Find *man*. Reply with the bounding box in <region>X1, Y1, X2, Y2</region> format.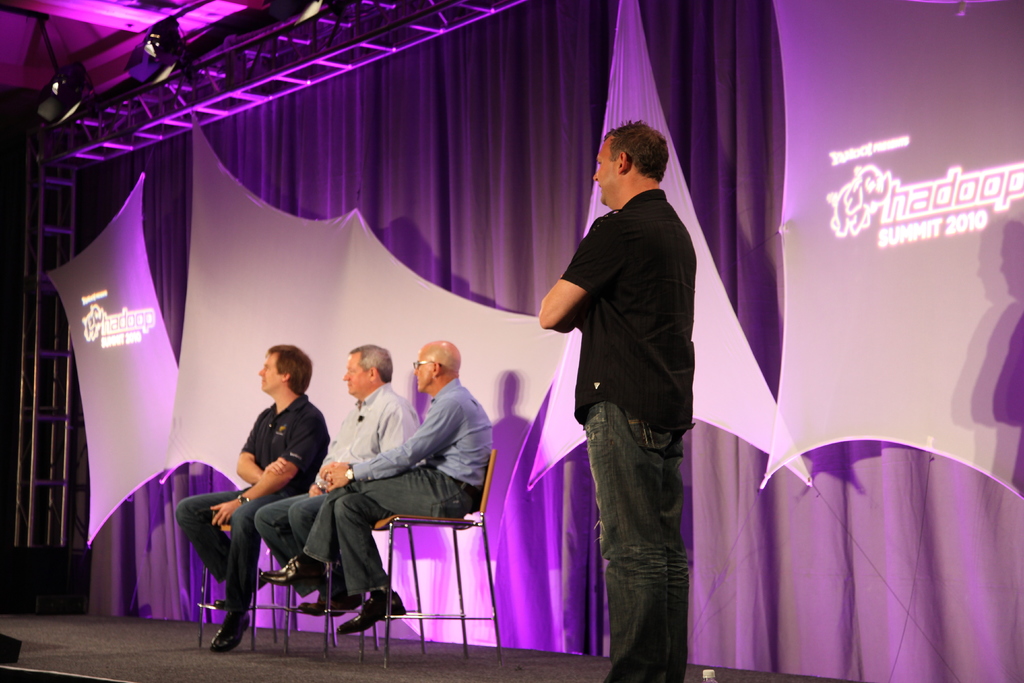
<region>175, 344, 333, 653</region>.
